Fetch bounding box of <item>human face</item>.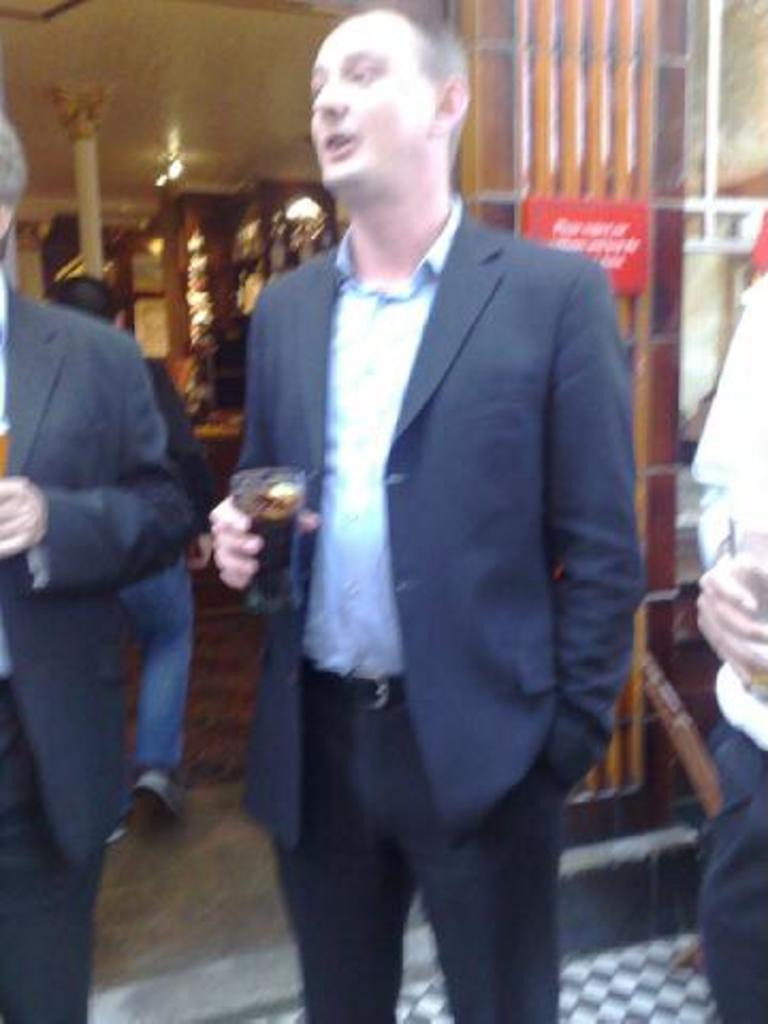
Bbox: bbox(297, 13, 437, 188).
